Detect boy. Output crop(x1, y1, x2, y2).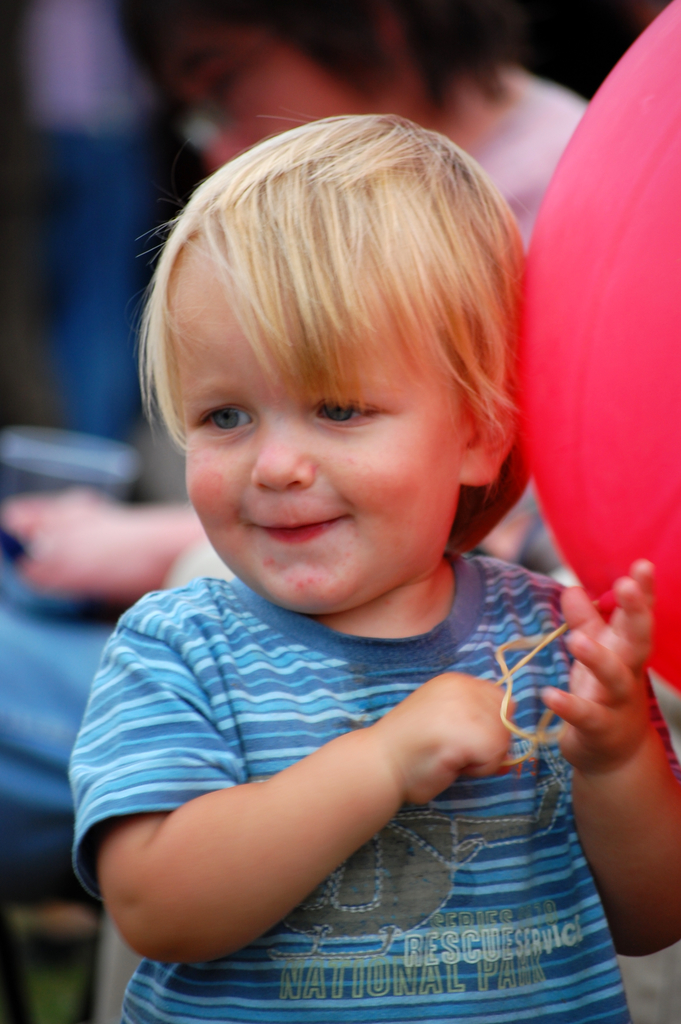
crop(67, 96, 680, 1019).
